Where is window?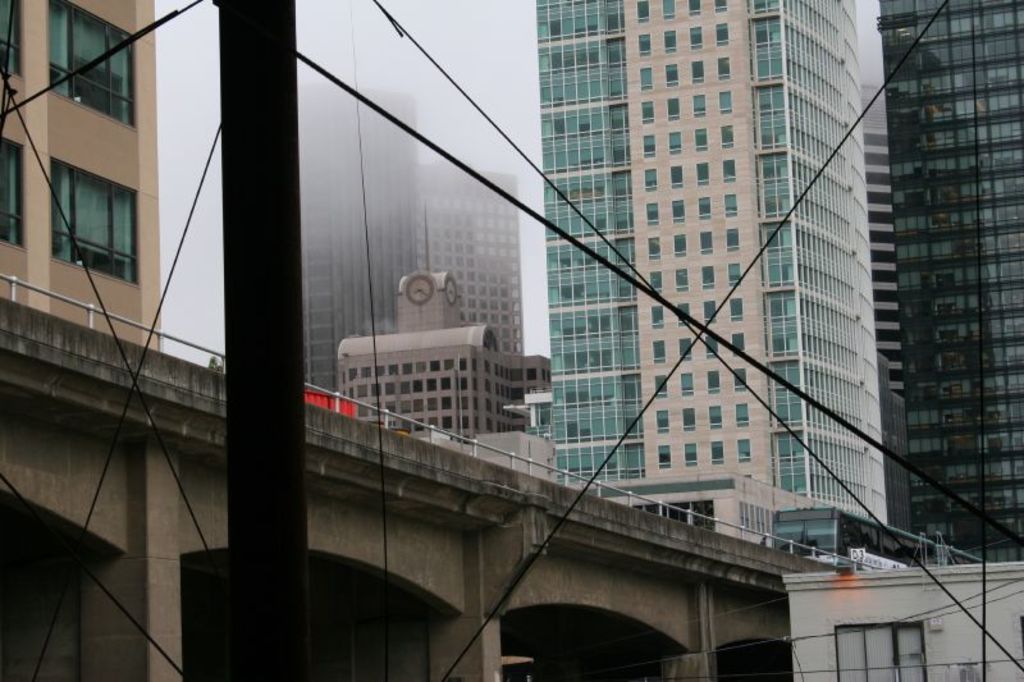
{"left": 646, "top": 166, "right": 657, "bottom": 193}.
